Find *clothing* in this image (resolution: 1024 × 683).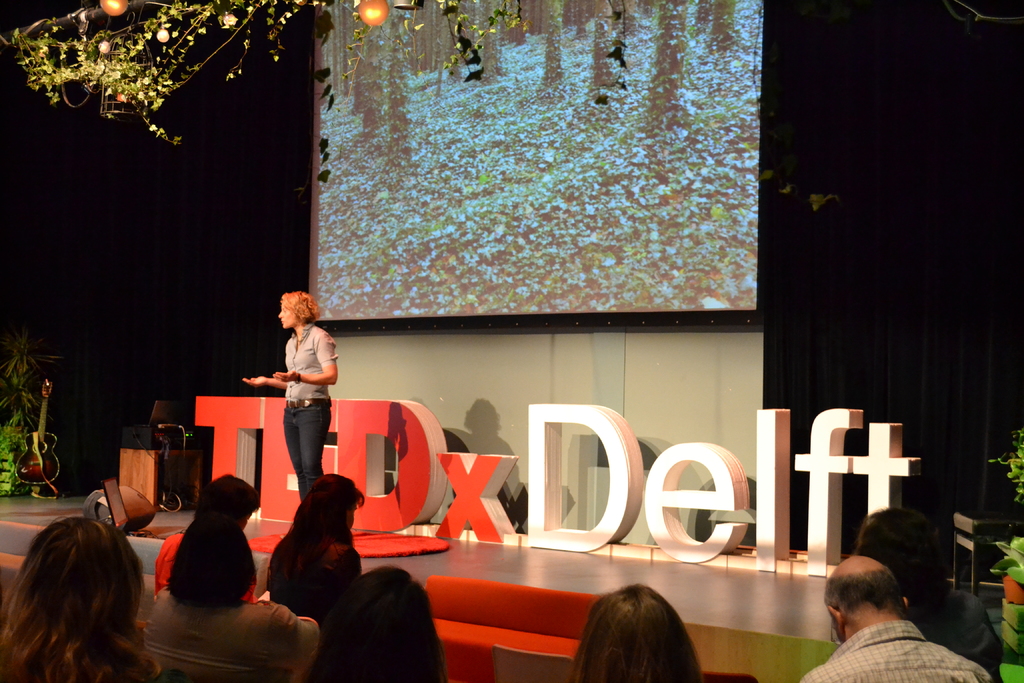
x1=905 y1=572 x2=1006 y2=661.
